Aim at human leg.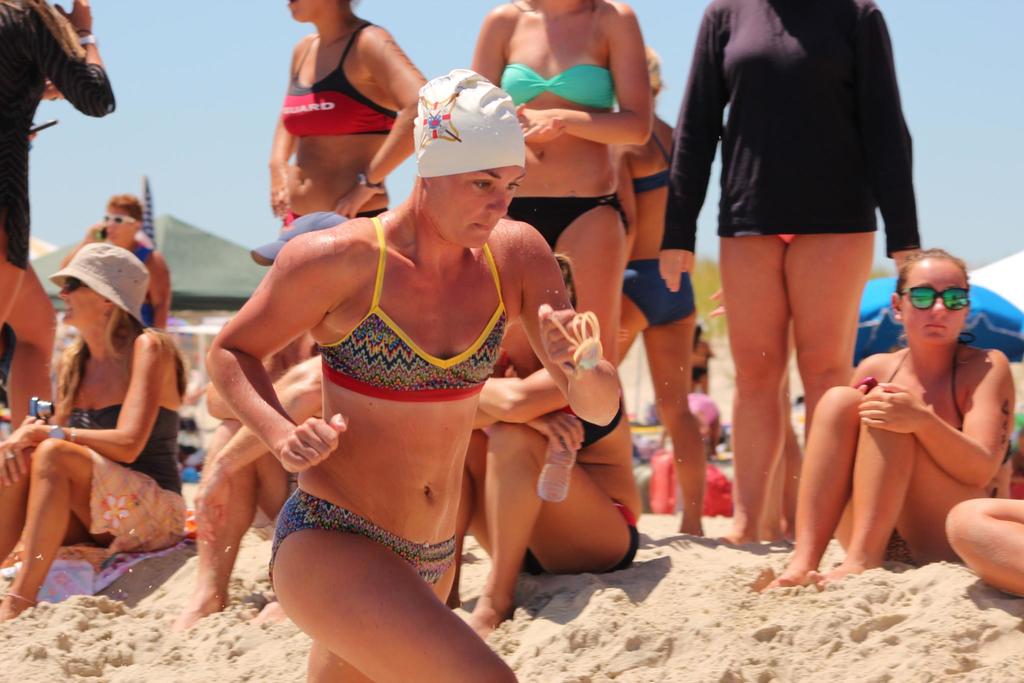
Aimed at (left=1, top=436, right=191, bottom=630).
